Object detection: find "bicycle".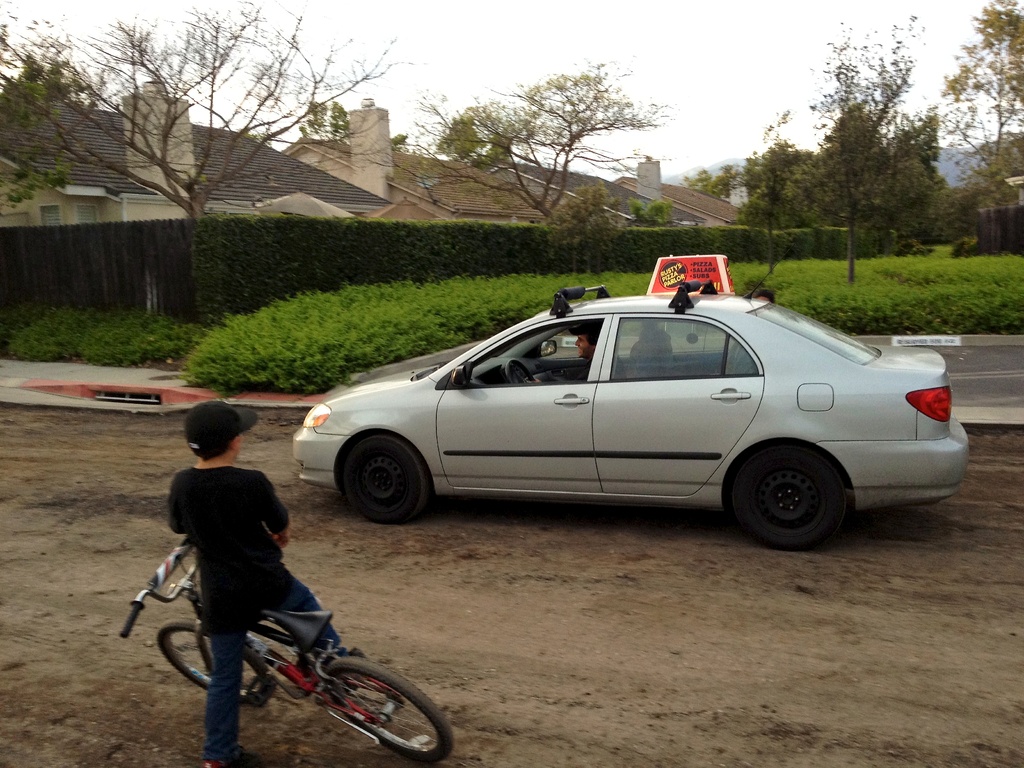
(132,547,436,757).
